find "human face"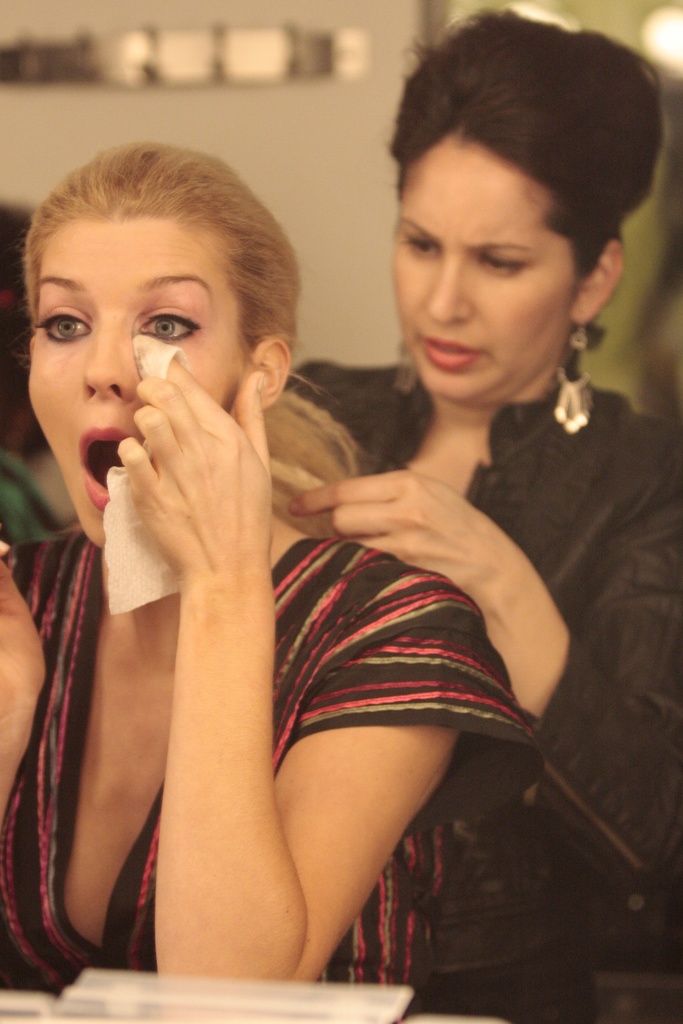
31 206 233 550
